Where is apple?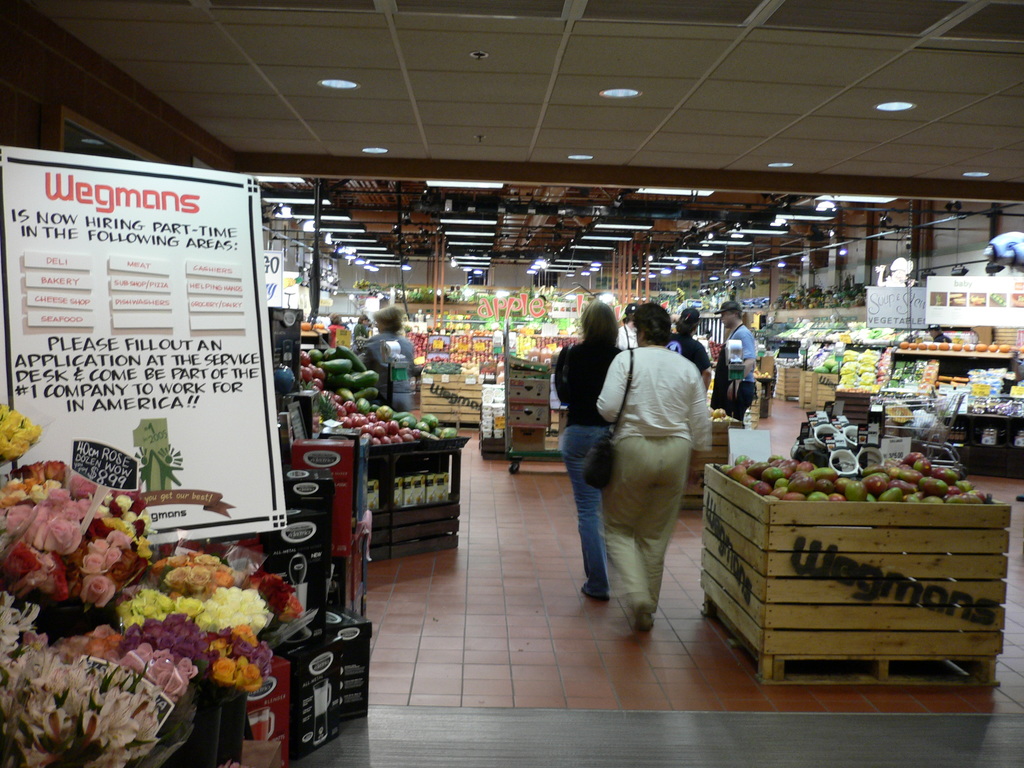
rect(341, 396, 356, 415).
